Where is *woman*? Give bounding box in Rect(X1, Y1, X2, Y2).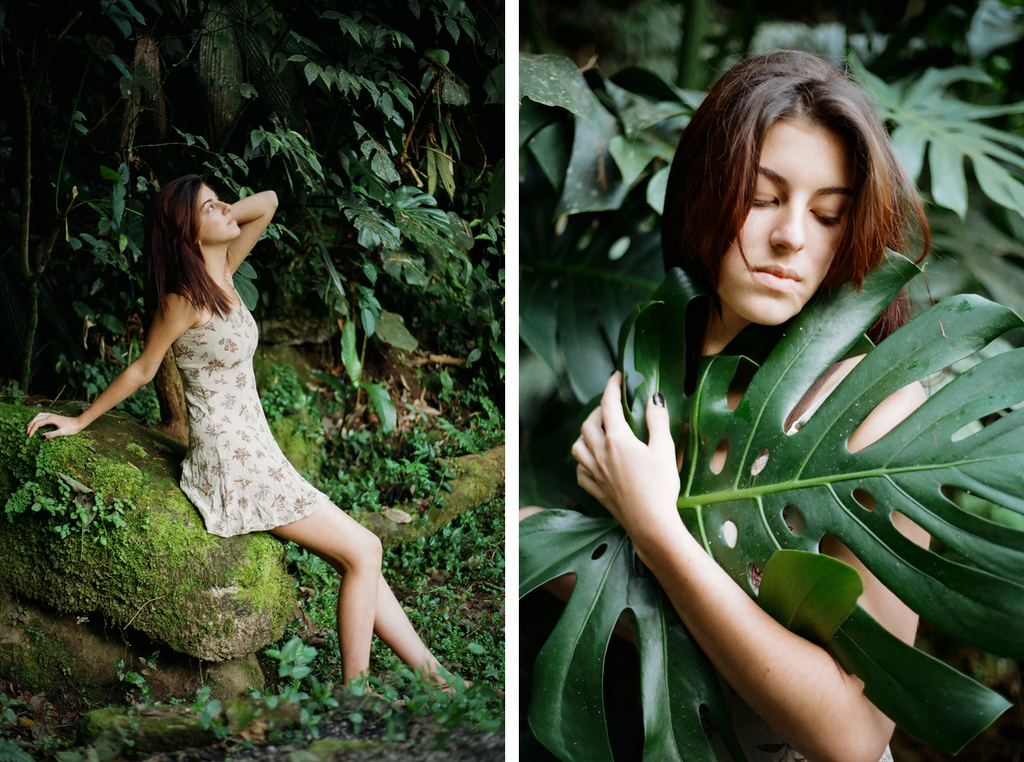
Rect(24, 173, 508, 706).
